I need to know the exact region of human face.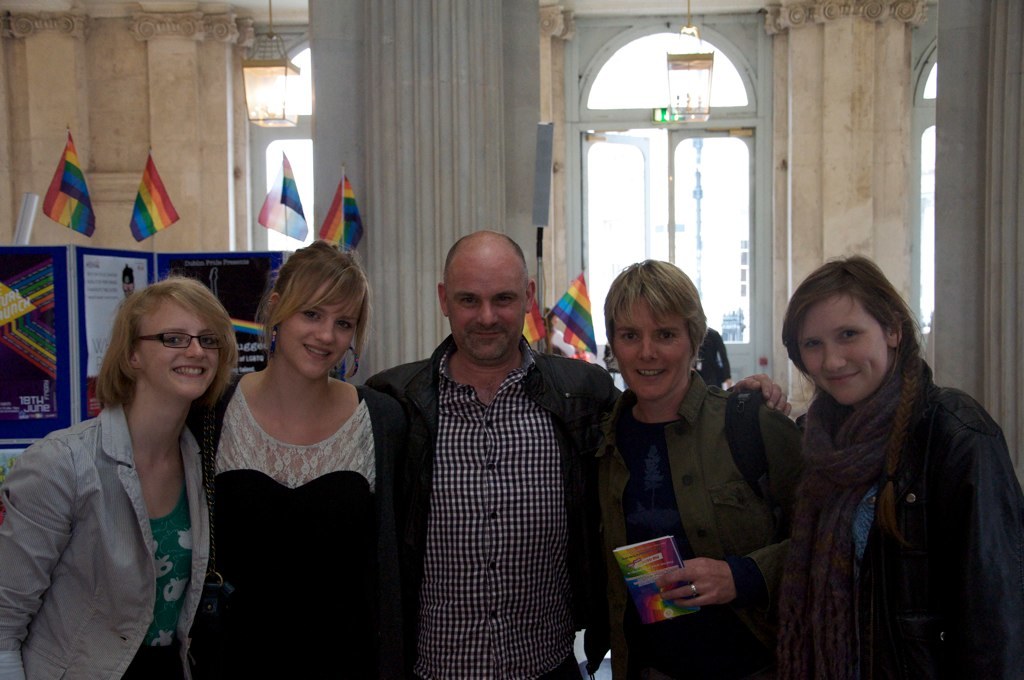
Region: 446,252,529,362.
